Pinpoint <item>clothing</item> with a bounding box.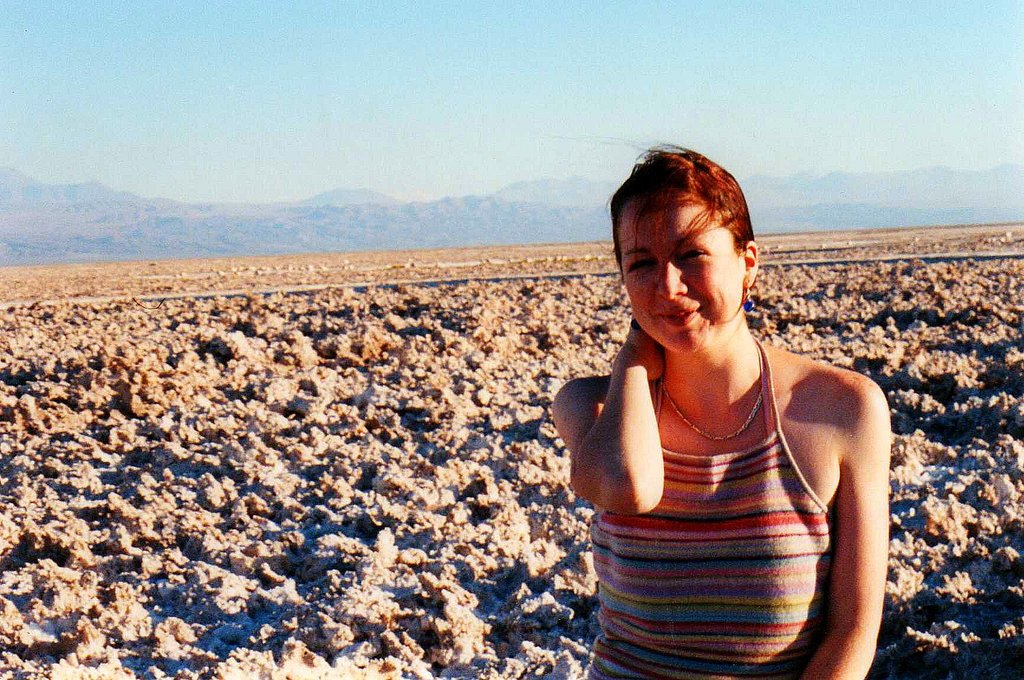
(614,290,884,676).
